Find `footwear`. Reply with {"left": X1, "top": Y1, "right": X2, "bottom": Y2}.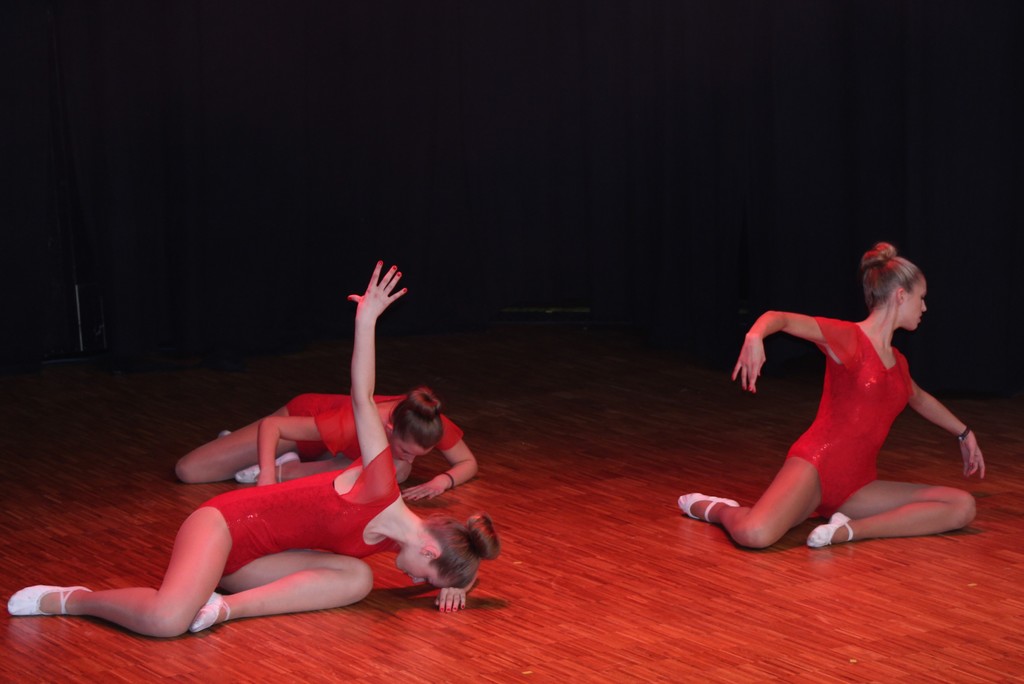
{"left": 193, "top": 584, "right": 227, "bottom": 633}.
